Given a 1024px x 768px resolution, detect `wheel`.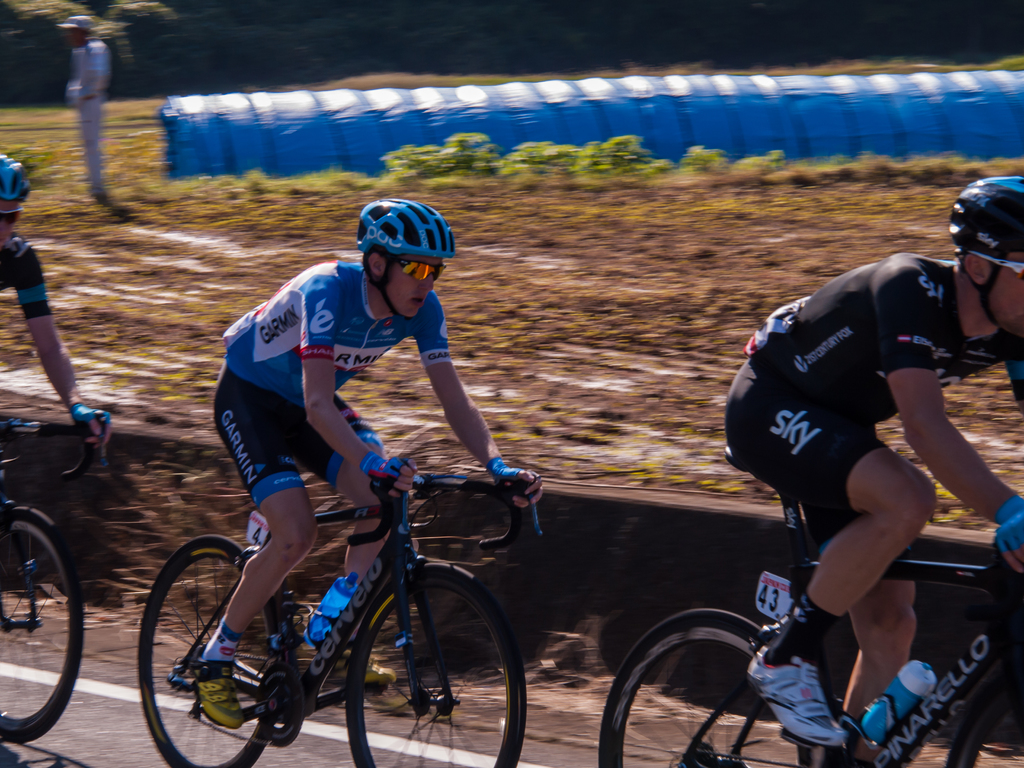
x1=0 y1=501 x2=86 y2=743.
